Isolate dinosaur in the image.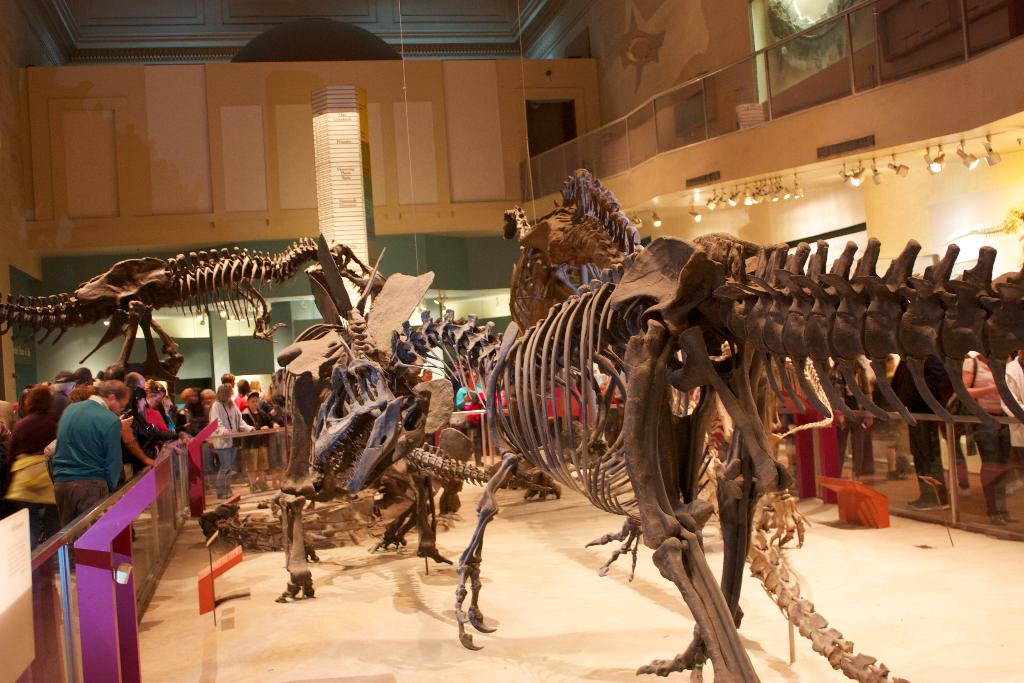
Isolated region: 399, 239, 772, 682.
